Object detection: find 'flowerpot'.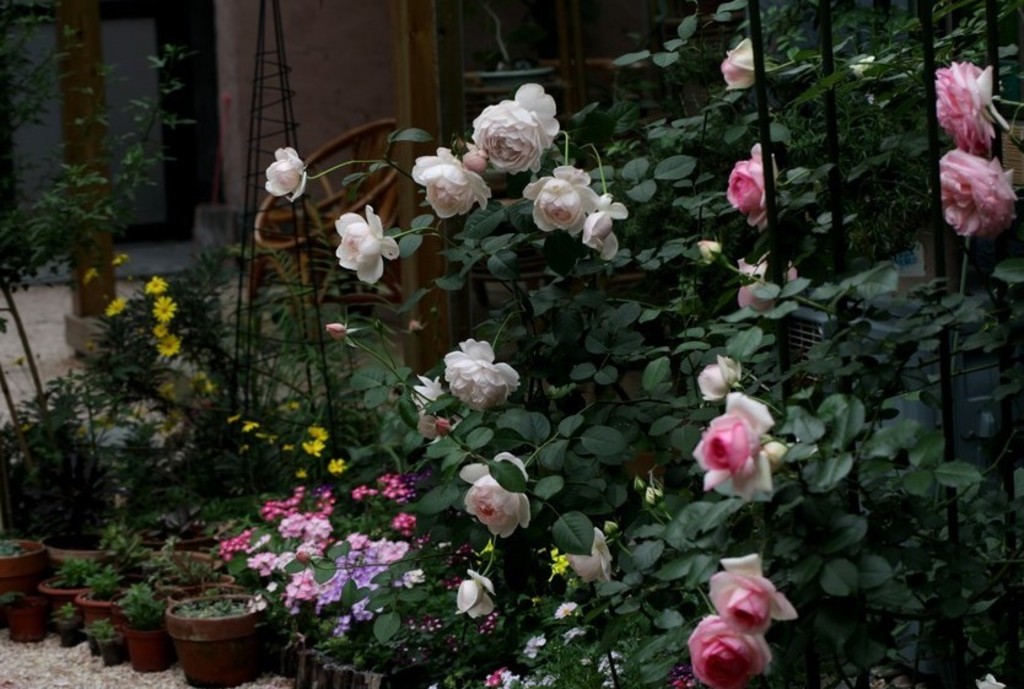
<bbox>79, 581, 133, 628</bbox>.
